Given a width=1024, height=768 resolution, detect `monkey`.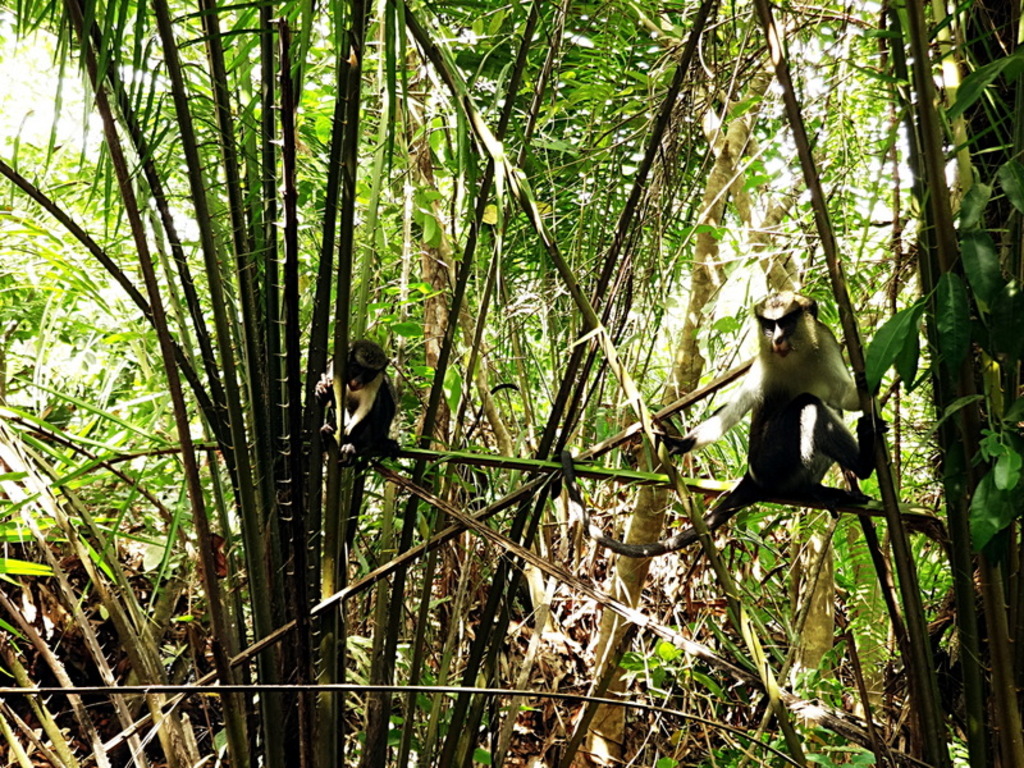
box=[319, 332, 394, 463].
